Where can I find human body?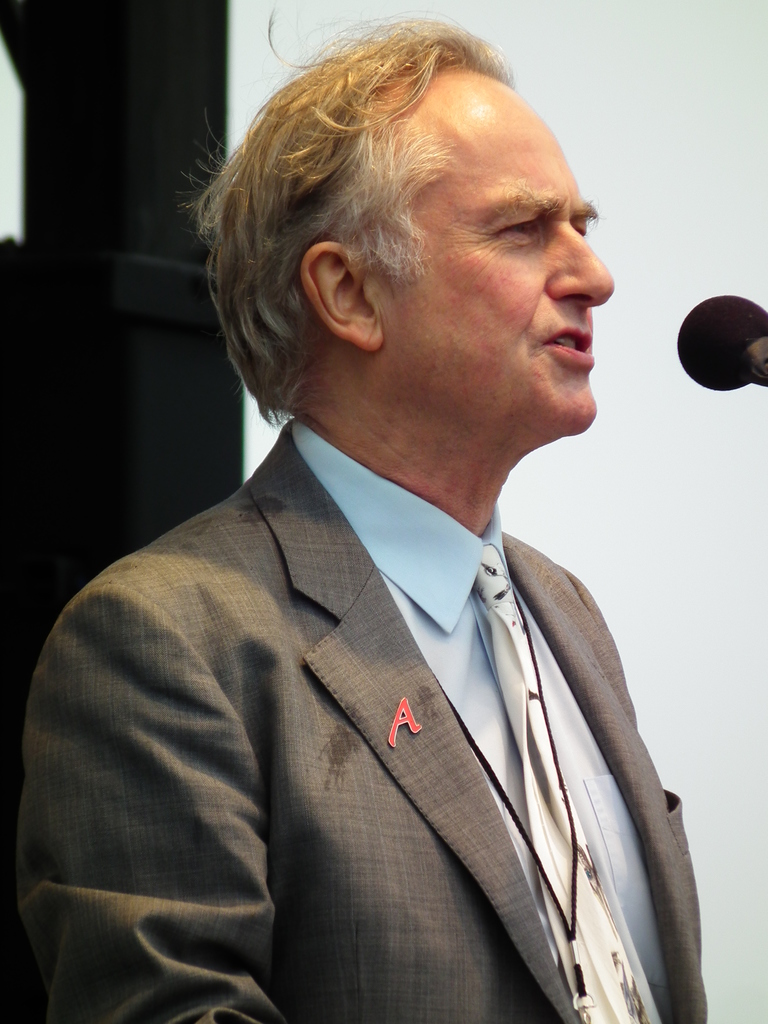
You can find it at region(58, 124, 718, 1023).
